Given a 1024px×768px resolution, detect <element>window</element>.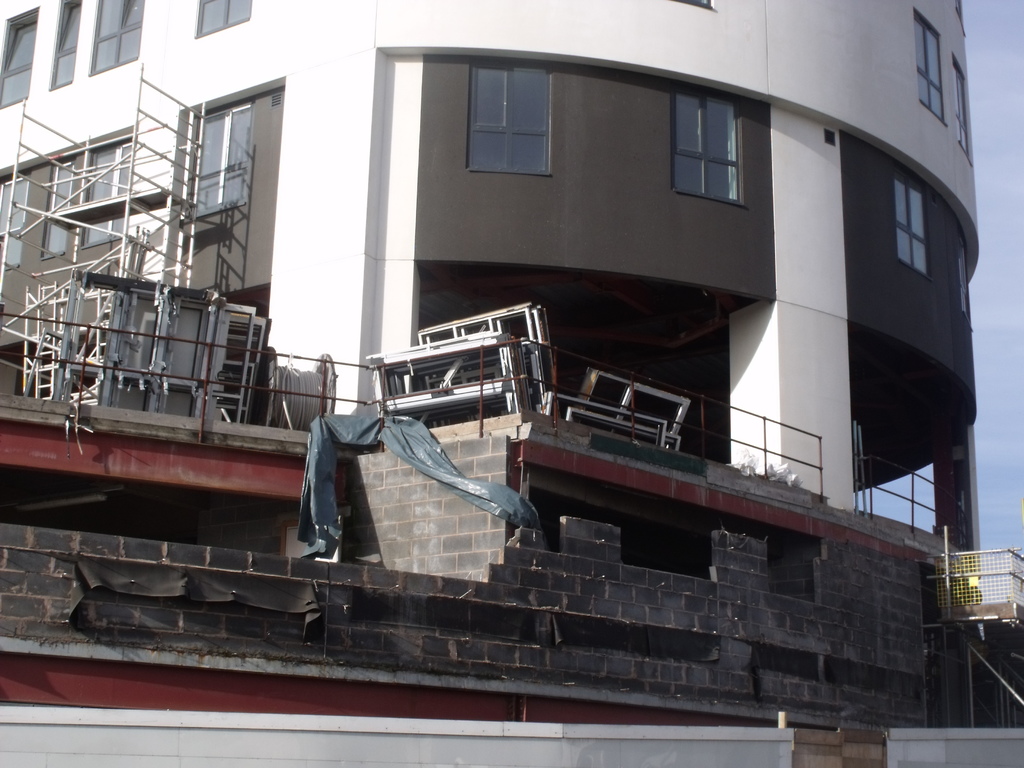
x1=918, y1=13, x2=947, y2=126.
